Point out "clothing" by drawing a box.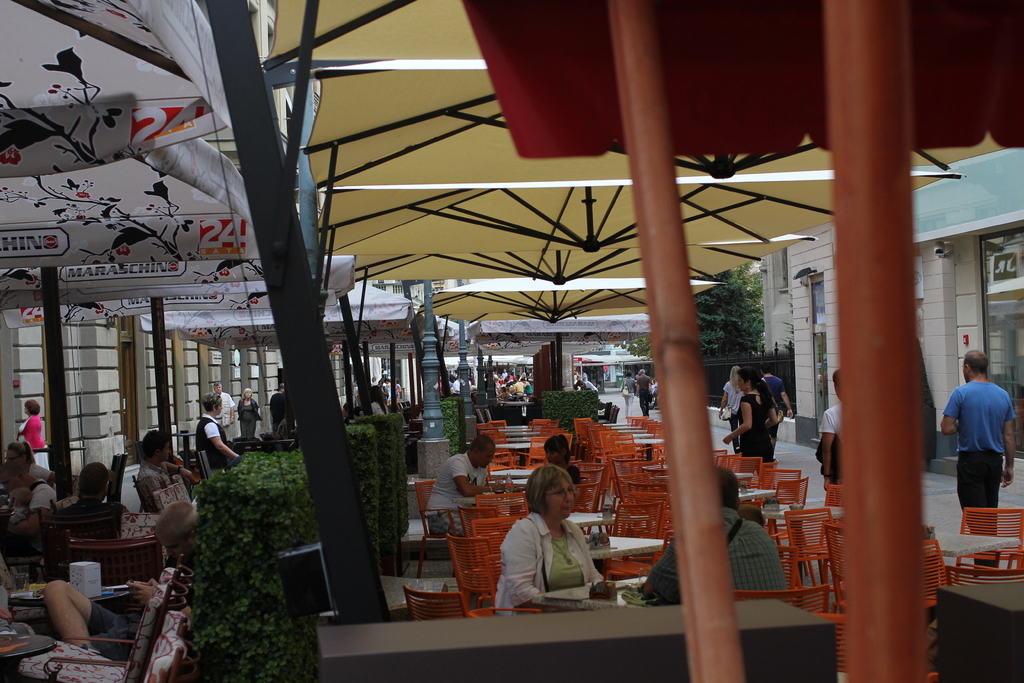
(left=134, top=454, right=174, bottom=516).
